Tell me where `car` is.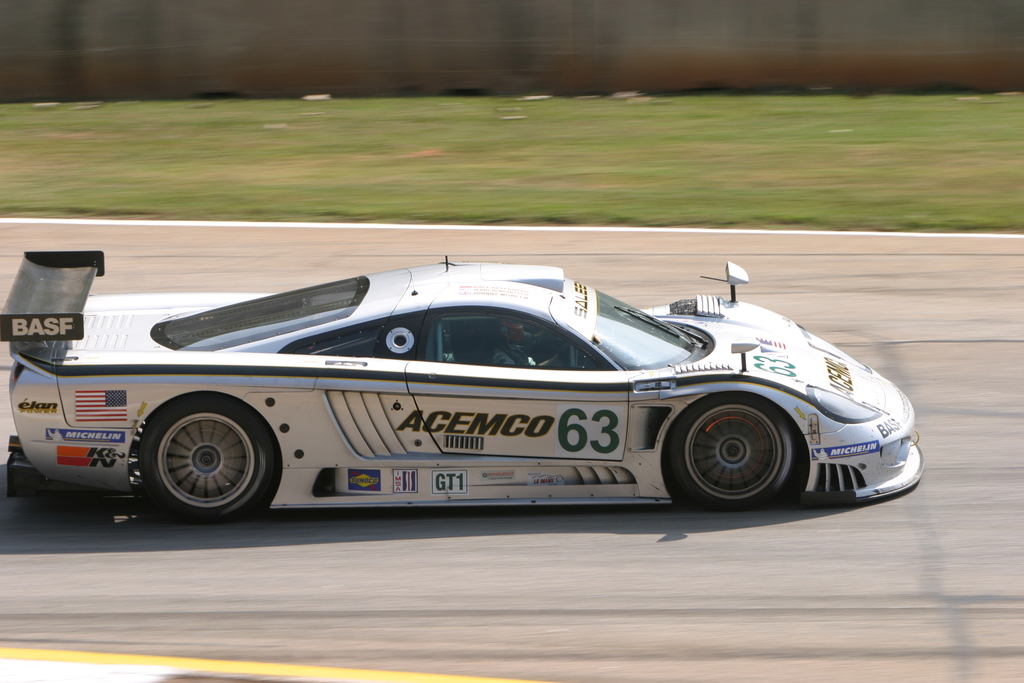
`car` is at (left=4, top=254, right=922, bottom=504).
